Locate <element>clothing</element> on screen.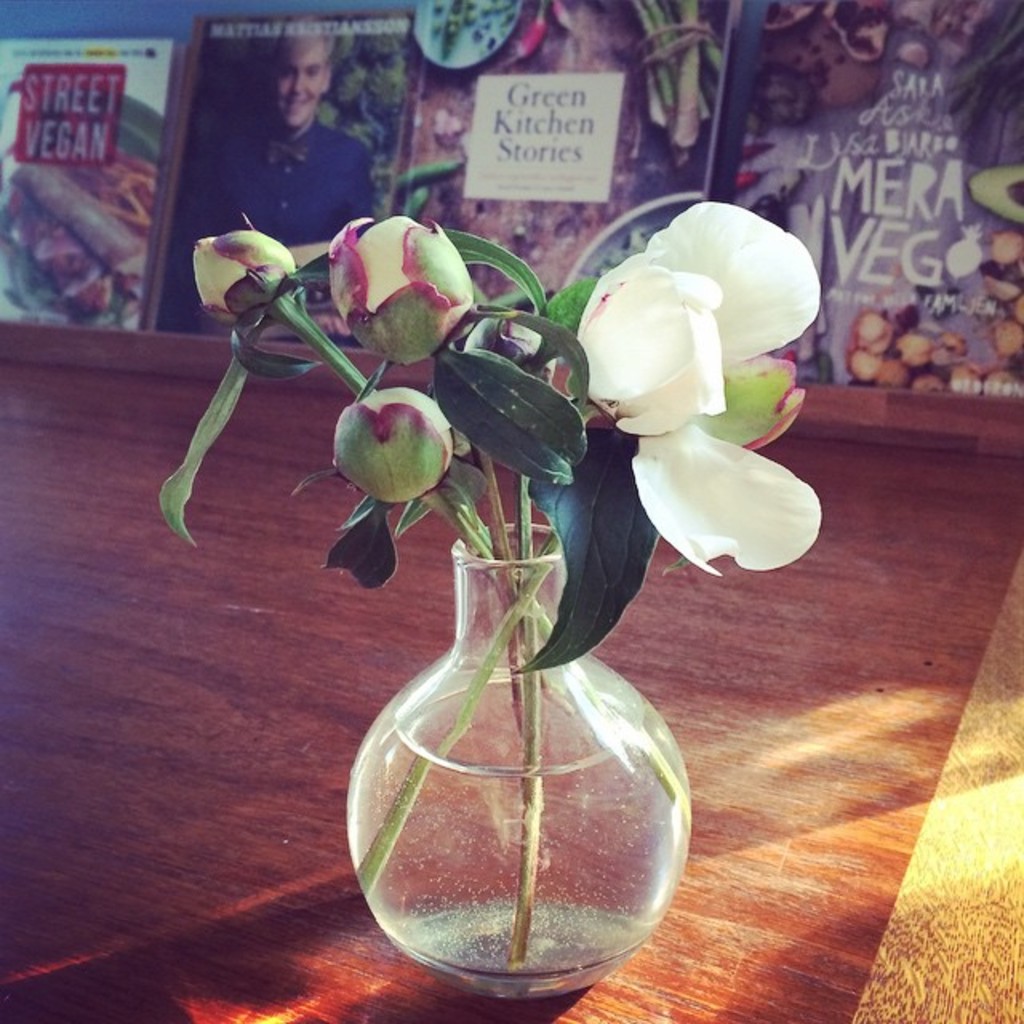
On screen at select_region(206, 120, 384, 237).
